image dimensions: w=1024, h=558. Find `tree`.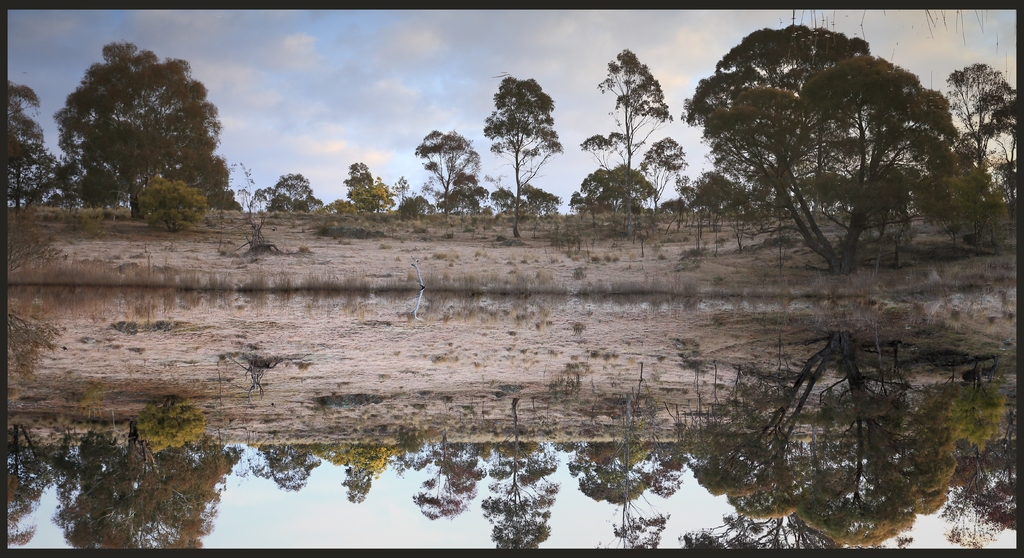
<bbox>53, 36, 223, 234</bbox>.
